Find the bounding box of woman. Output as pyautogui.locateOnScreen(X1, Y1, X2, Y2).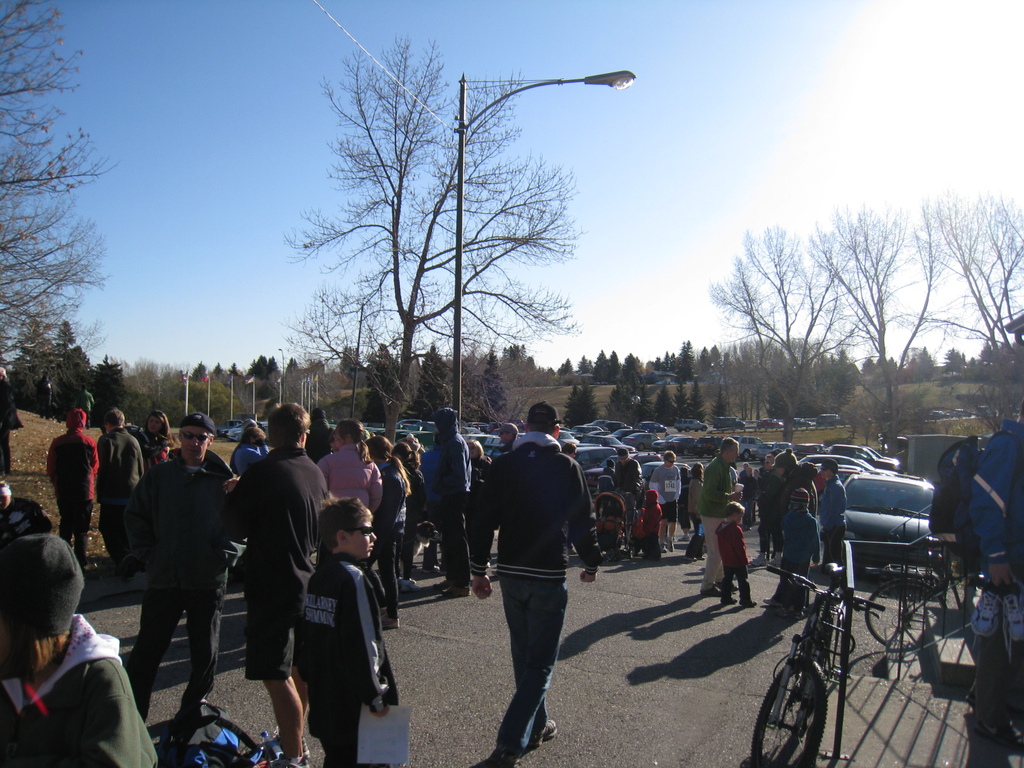
pyautogui.locateOnScreen(317, 415, 382, 515).
